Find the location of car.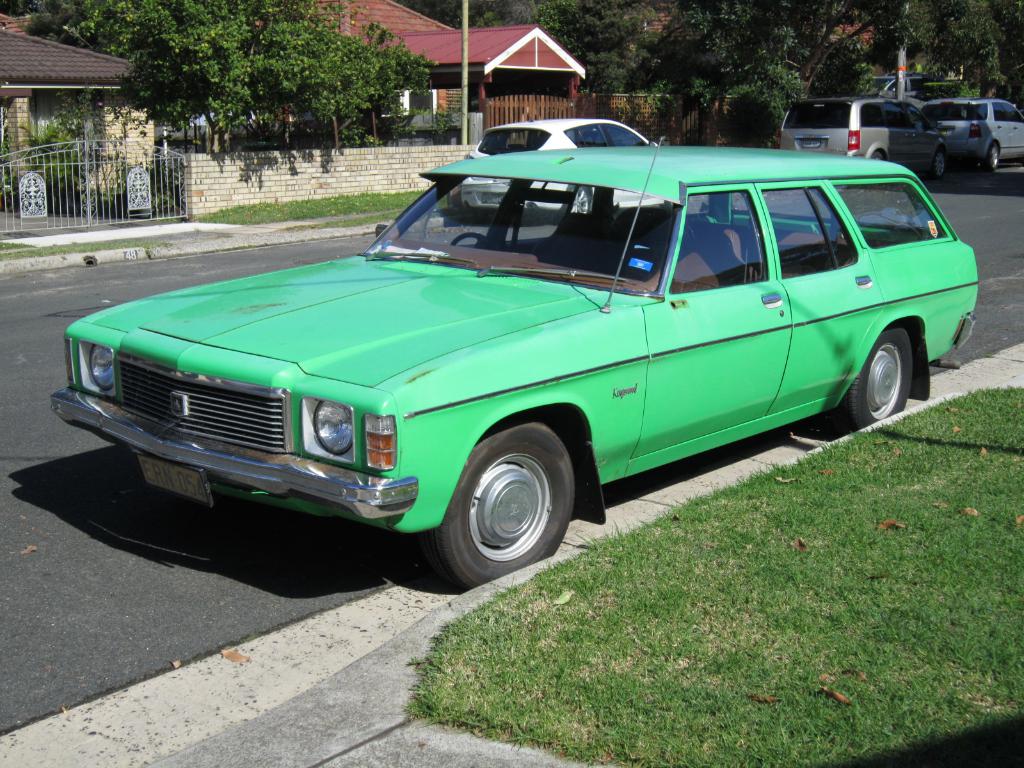
Location: l=871, t=76, r=923, b=103.
